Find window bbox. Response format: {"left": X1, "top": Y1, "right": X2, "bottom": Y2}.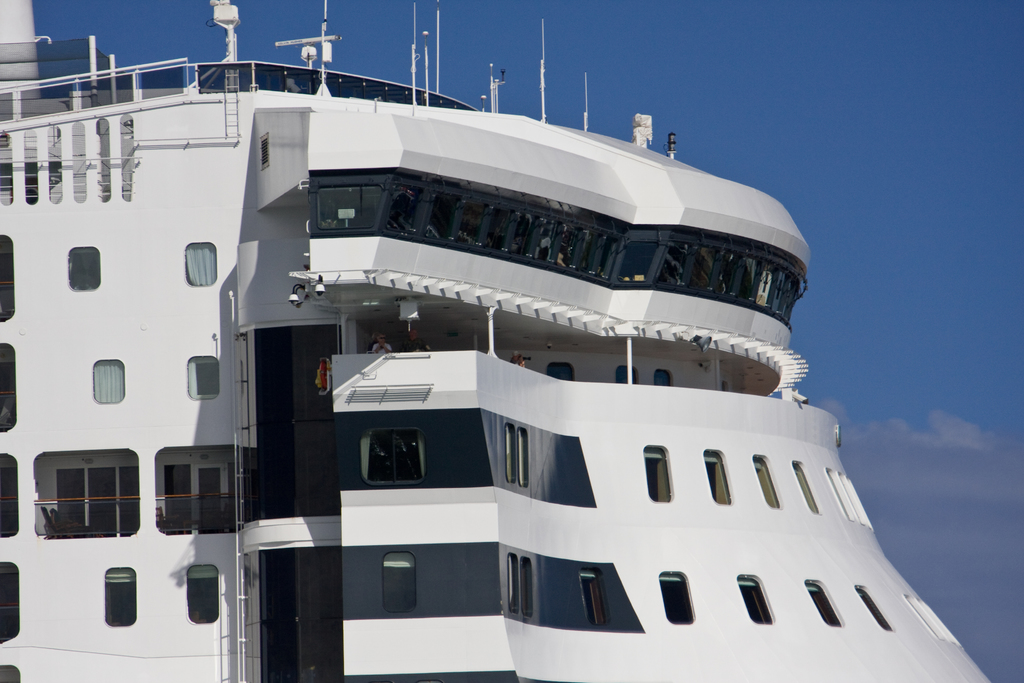
{"left": 738, "top": 572, "right": 776, "bottom": 627}.
